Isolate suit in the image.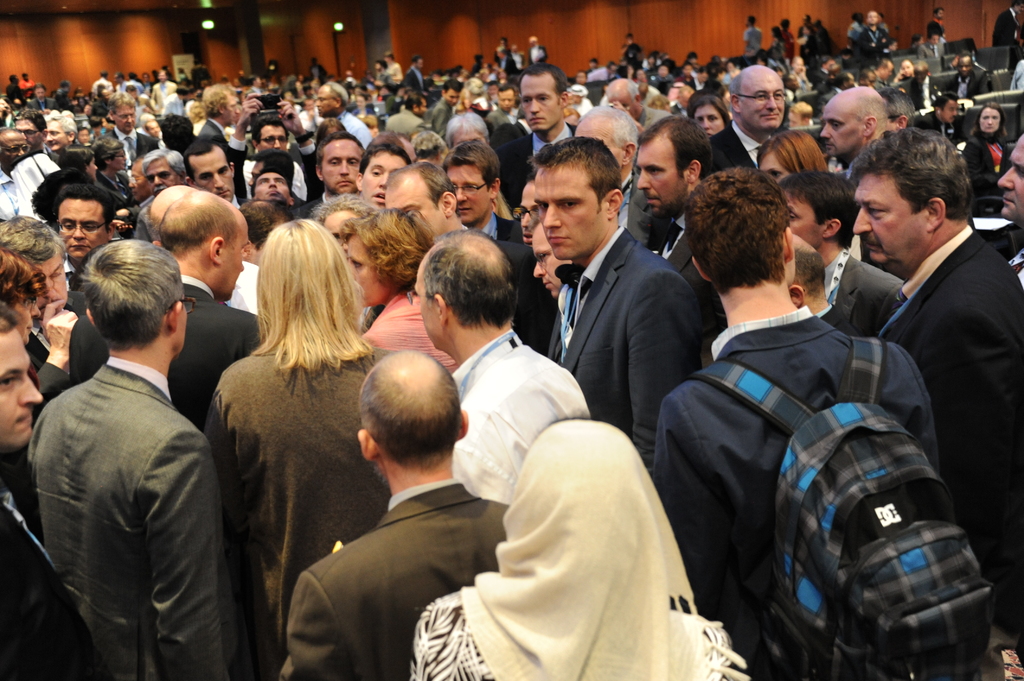
Isolated region: detection(106, 125, 157, 172).
